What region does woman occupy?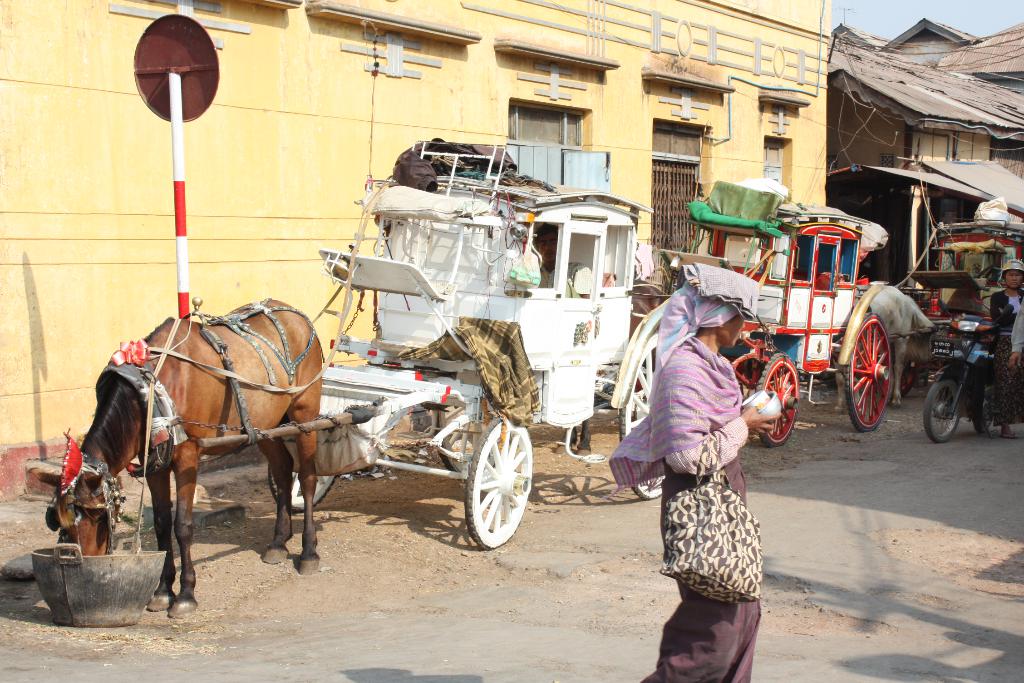
[x1=984, y1=256, x2=1023, y2=443].
